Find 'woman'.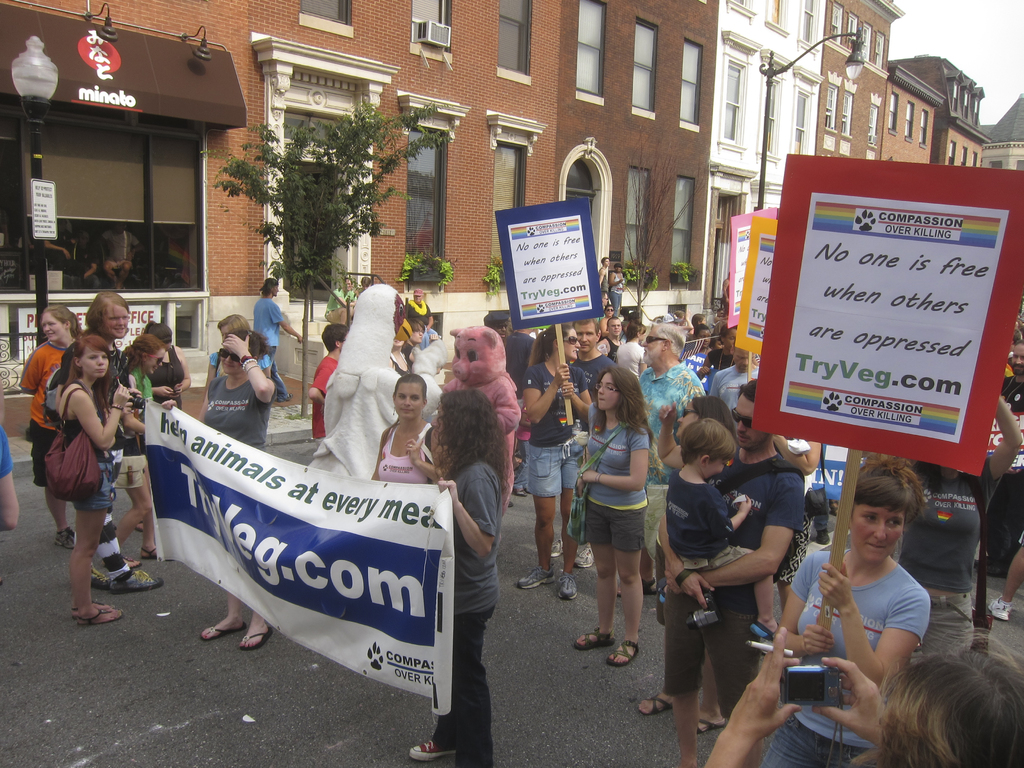
698 627 1023 767.
